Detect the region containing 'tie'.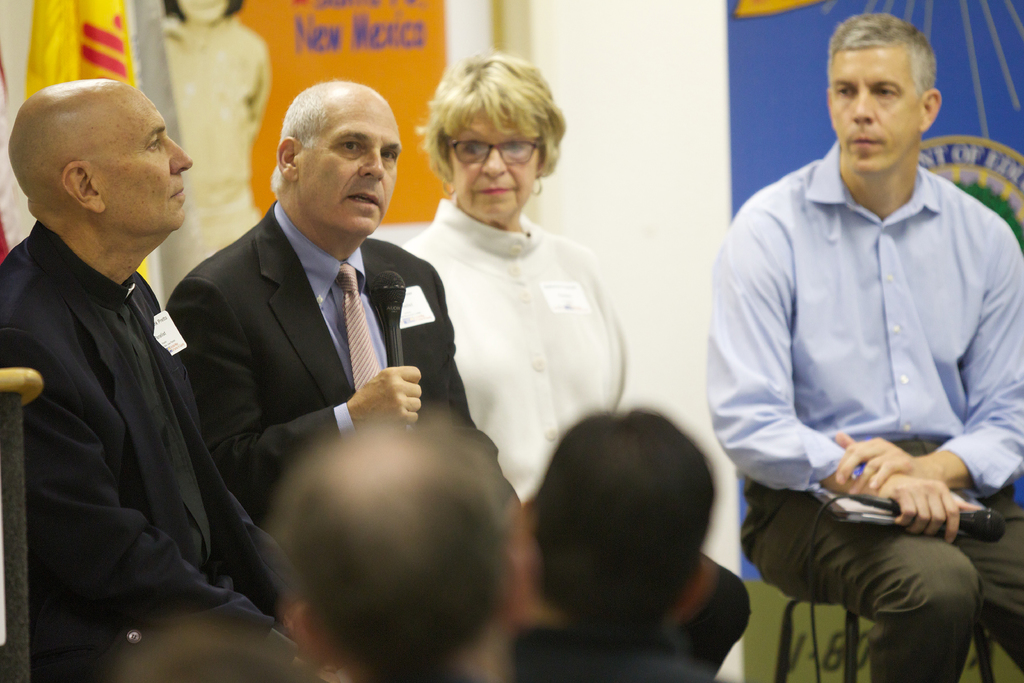
left=327, top=265, right=395, bottom=395.
